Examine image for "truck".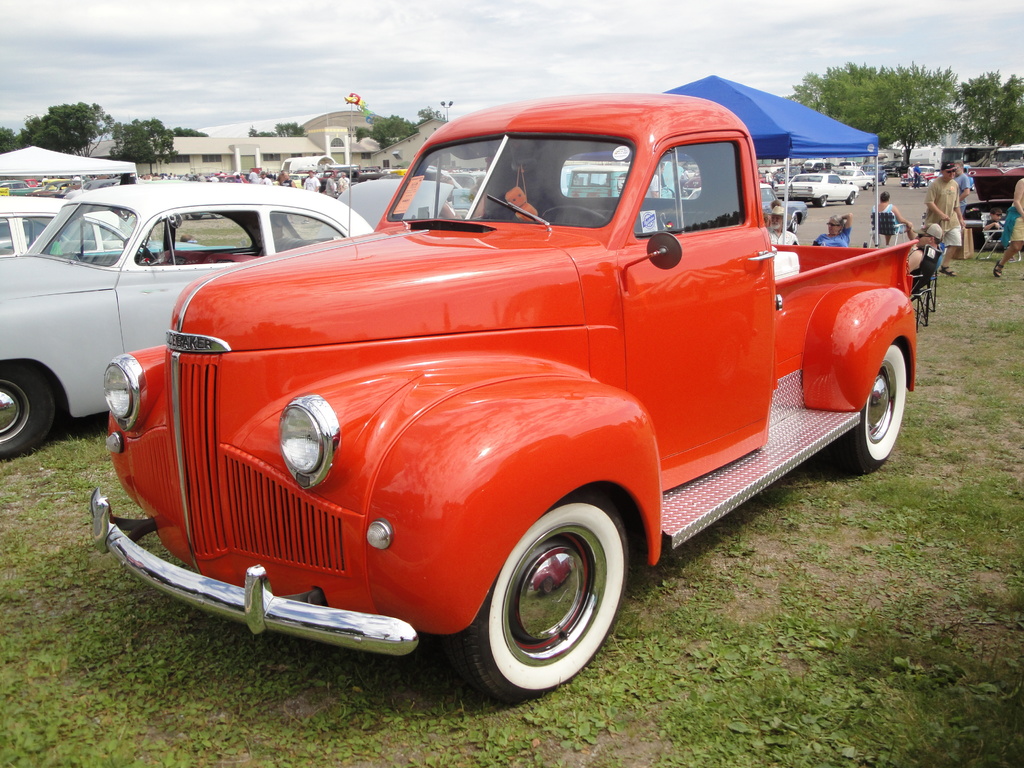
Examination result: detection(98, 104, 901, 714).
